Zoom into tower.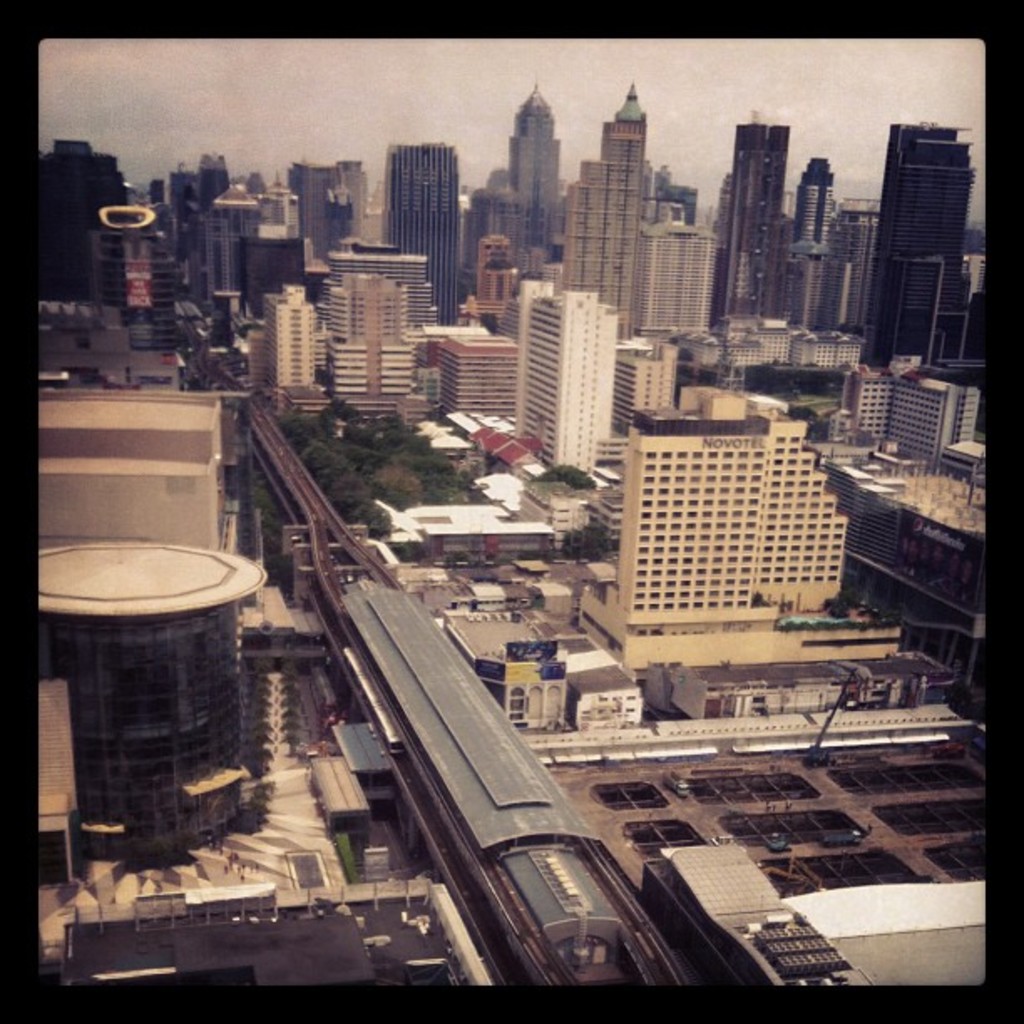
Zoom target: (left=504, top=72, right=562, bottom=264).
